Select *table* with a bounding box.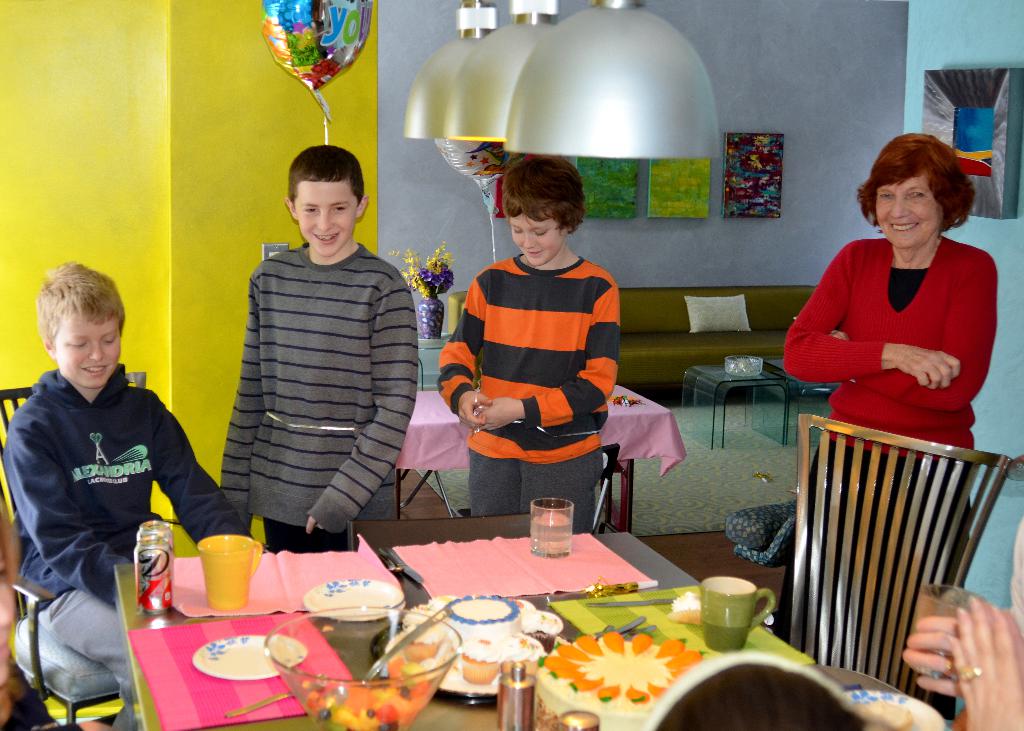
BBox(683, 369, 785, 450).
